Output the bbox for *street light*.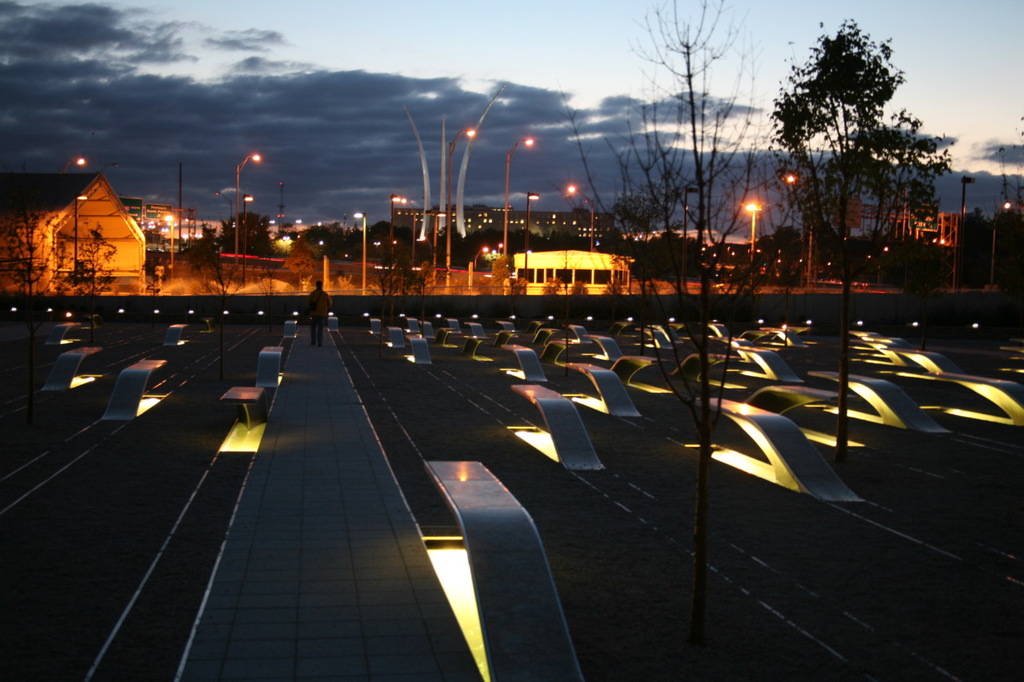
(left=162, top=213, right=176, bottom=273).
